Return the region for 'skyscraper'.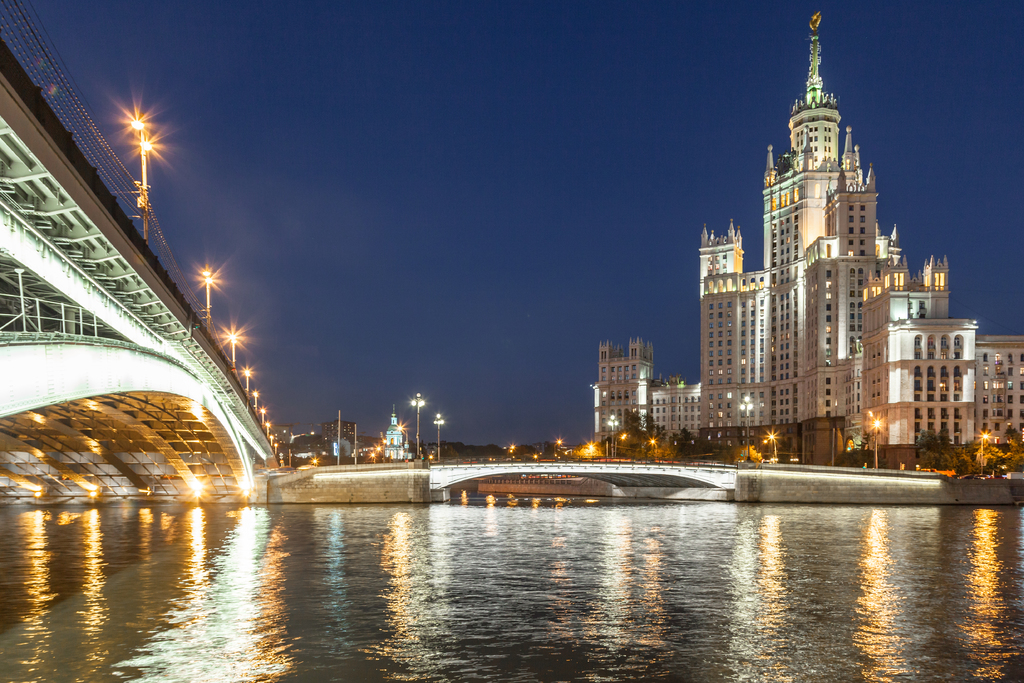
bbox=[604, 10, 1023, 481].
